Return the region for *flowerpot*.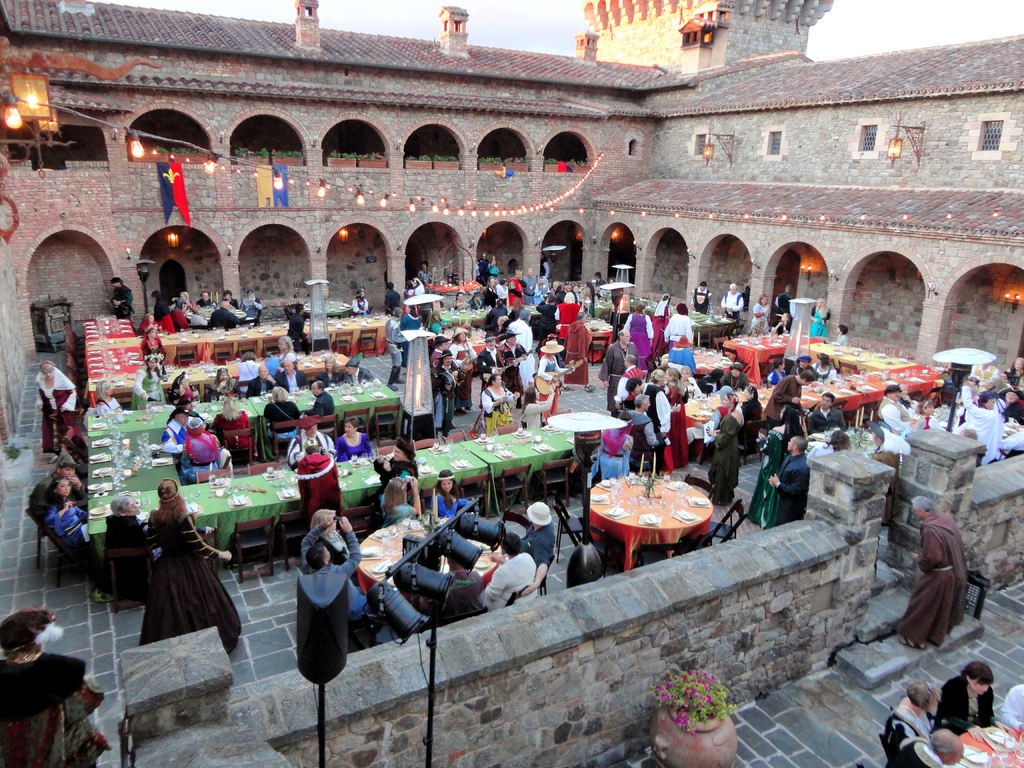
<box>655,682,746,764</box>.
